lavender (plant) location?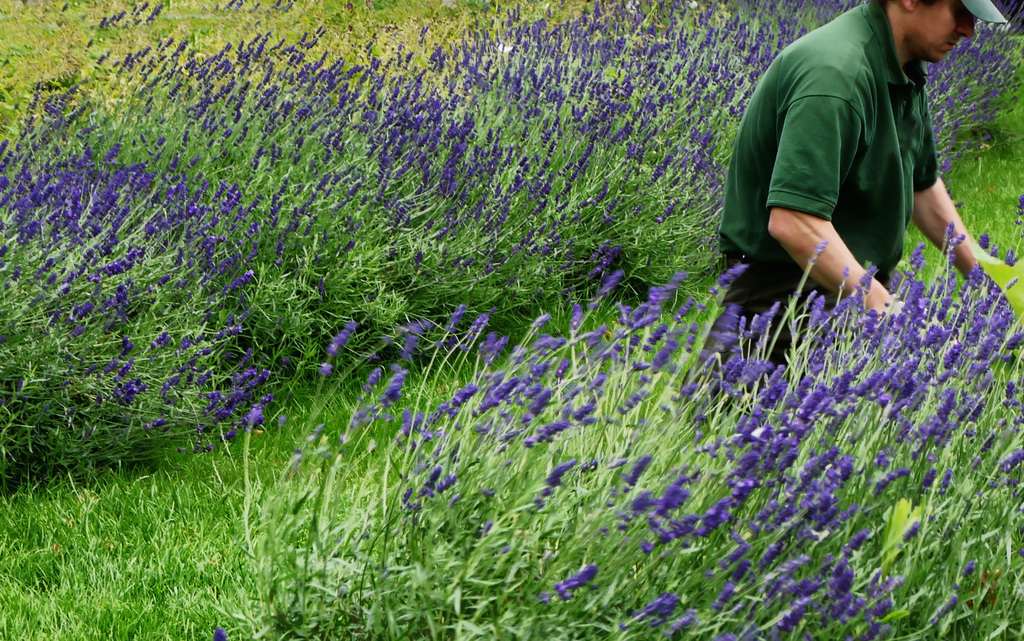
box=[424, 380, 481, 426]
